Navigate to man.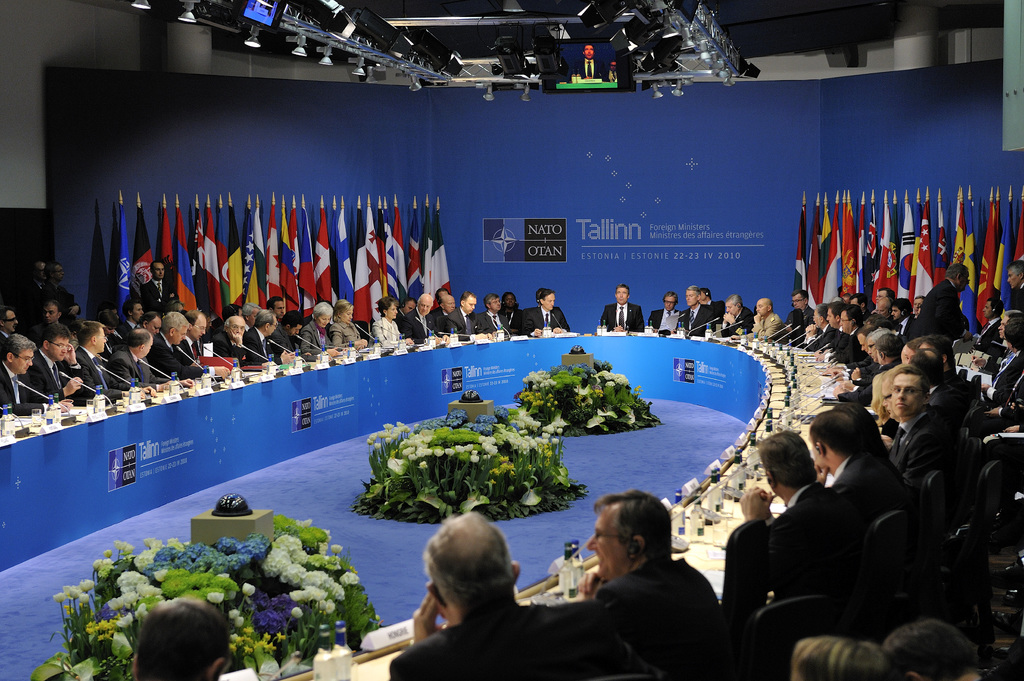
Navigation target: [left=680, top=288, right=719, bottom=335].
